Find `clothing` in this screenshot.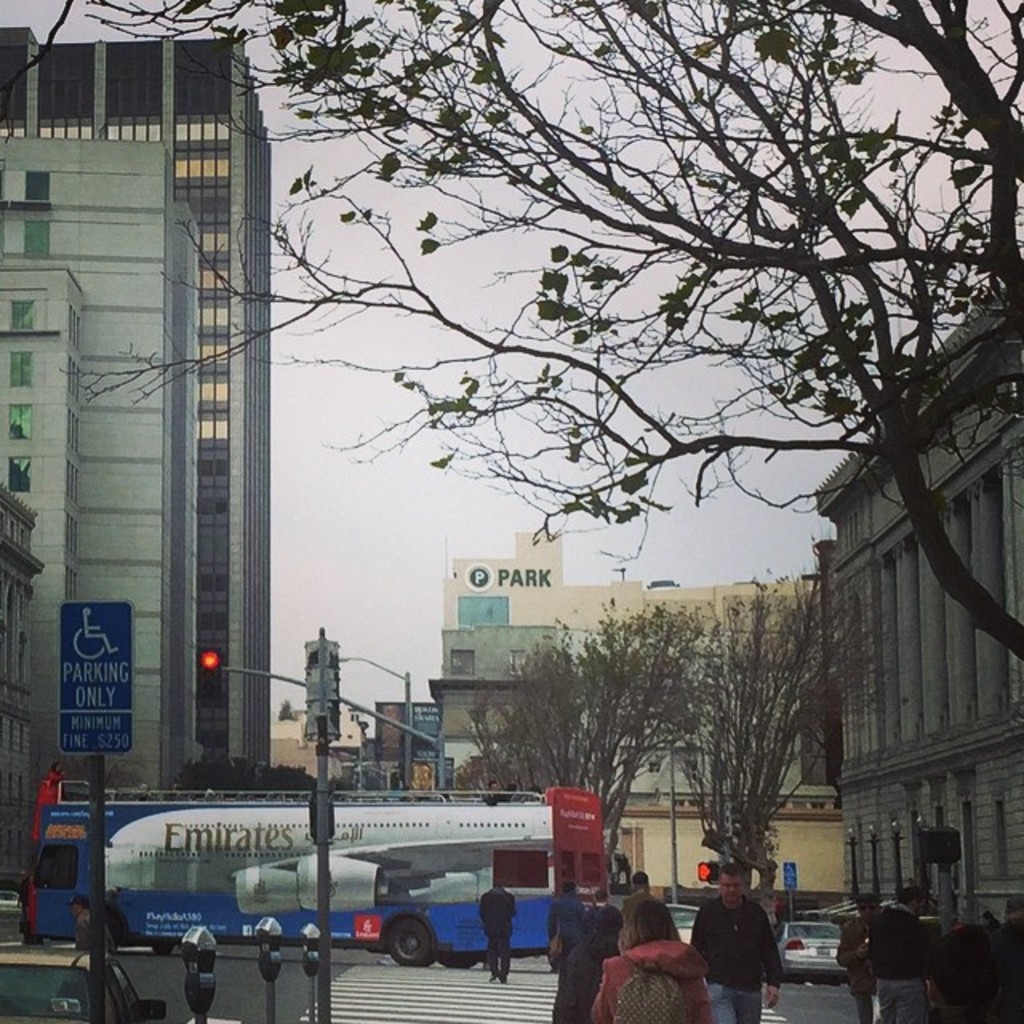
The bounding box for `clothing` is <box>74,910,115,962</box>.
